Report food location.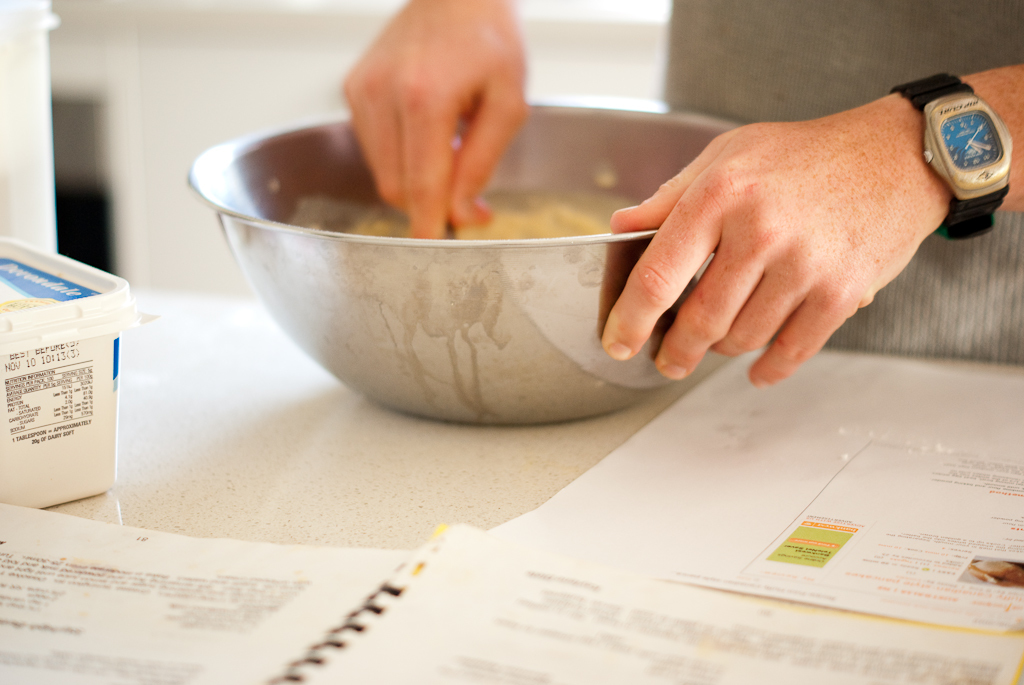
Report: [238,107,702,389].
